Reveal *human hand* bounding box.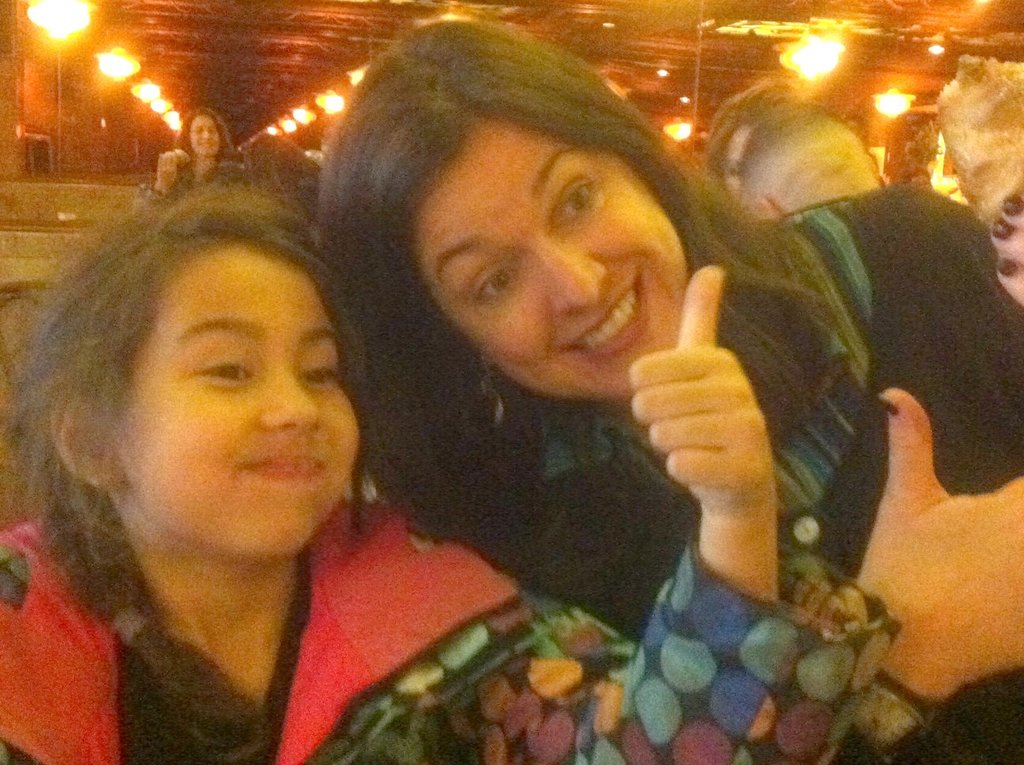
Revealed: (x1=853, y1=385, x2=1023, y2=697).
